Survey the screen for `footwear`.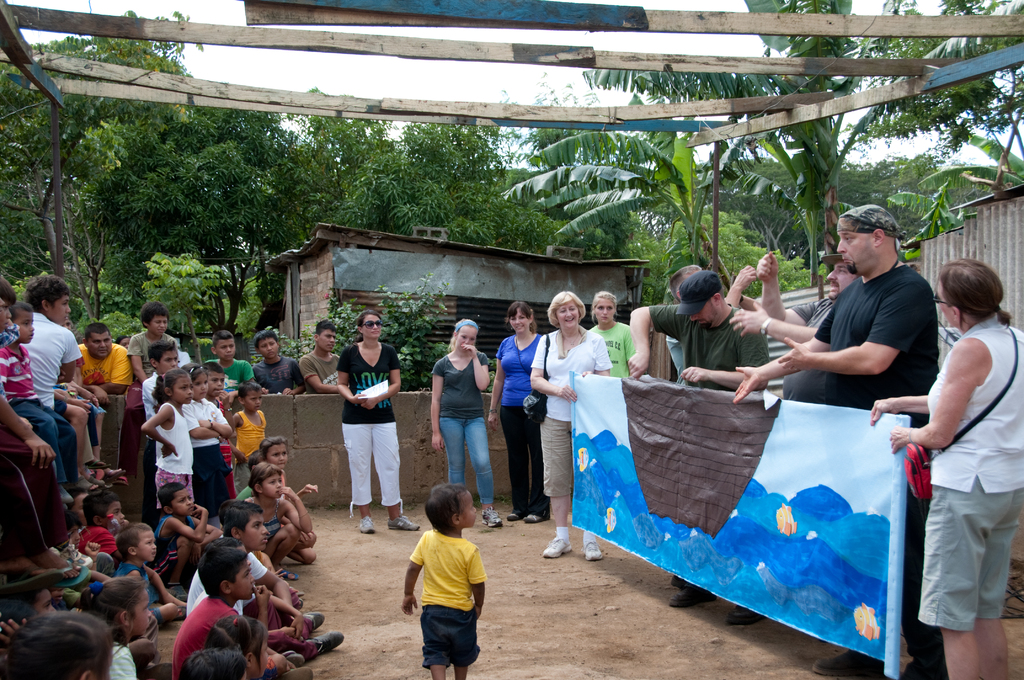
Survey found: l=481, t=509, r=507, b=527.
